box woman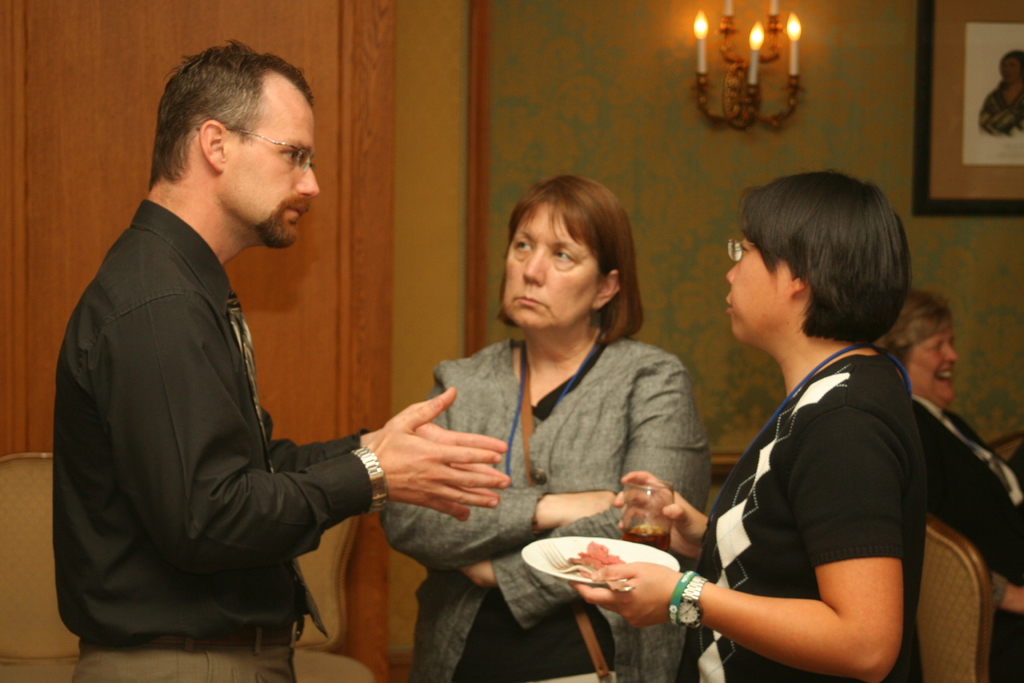
detection(411, 170, 706, 670)
